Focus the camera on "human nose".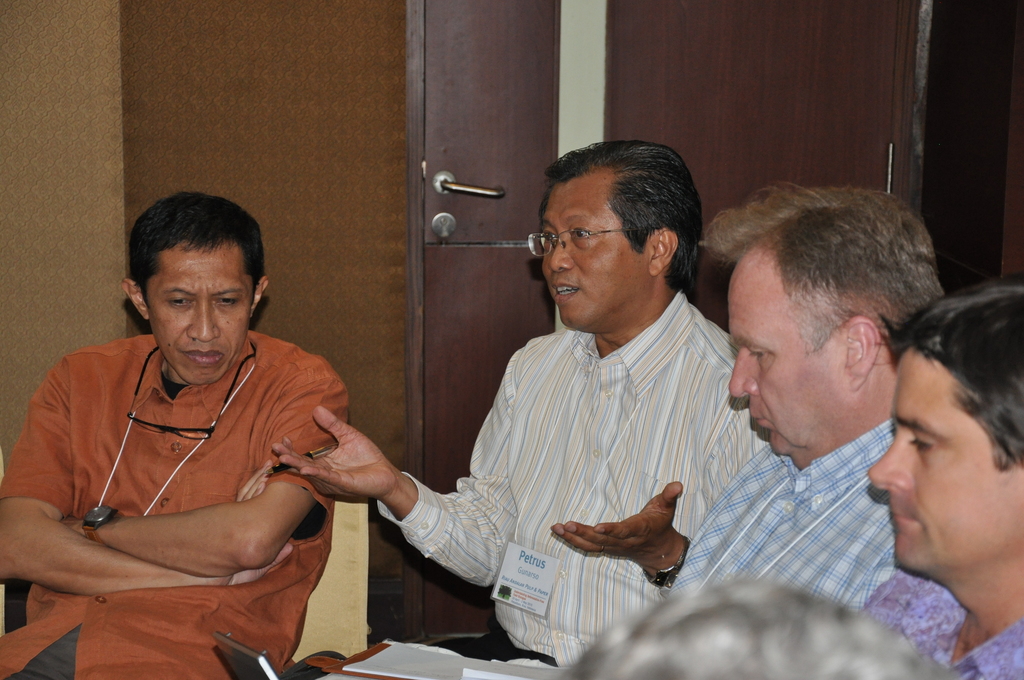
Focus region: select_region(727, 350, 760, 400).
